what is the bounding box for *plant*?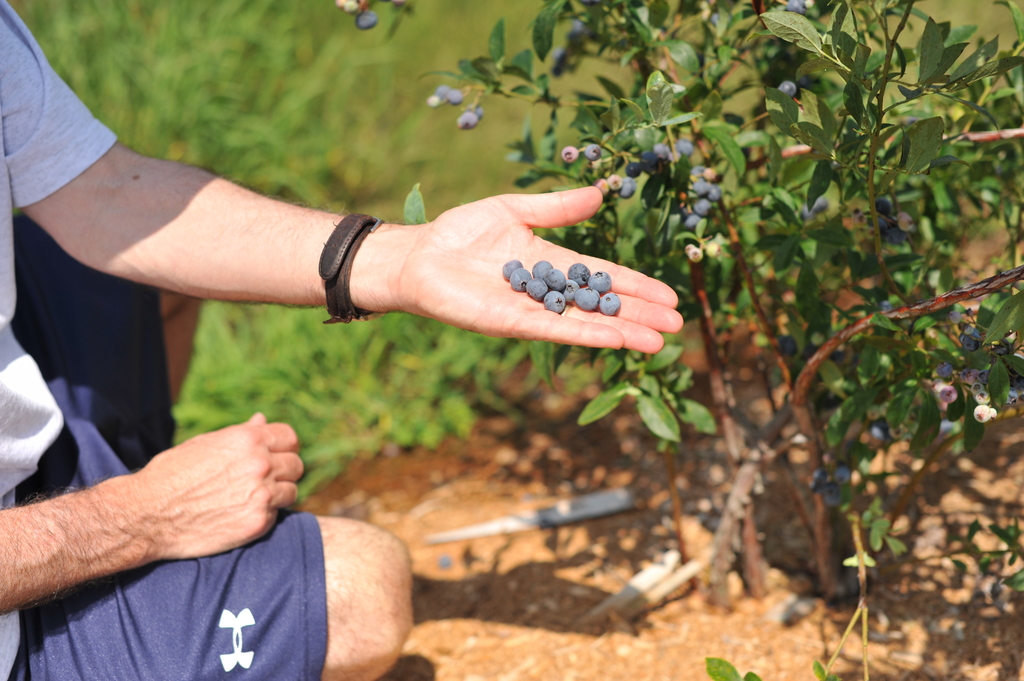
[26, 0, 446, 231].
